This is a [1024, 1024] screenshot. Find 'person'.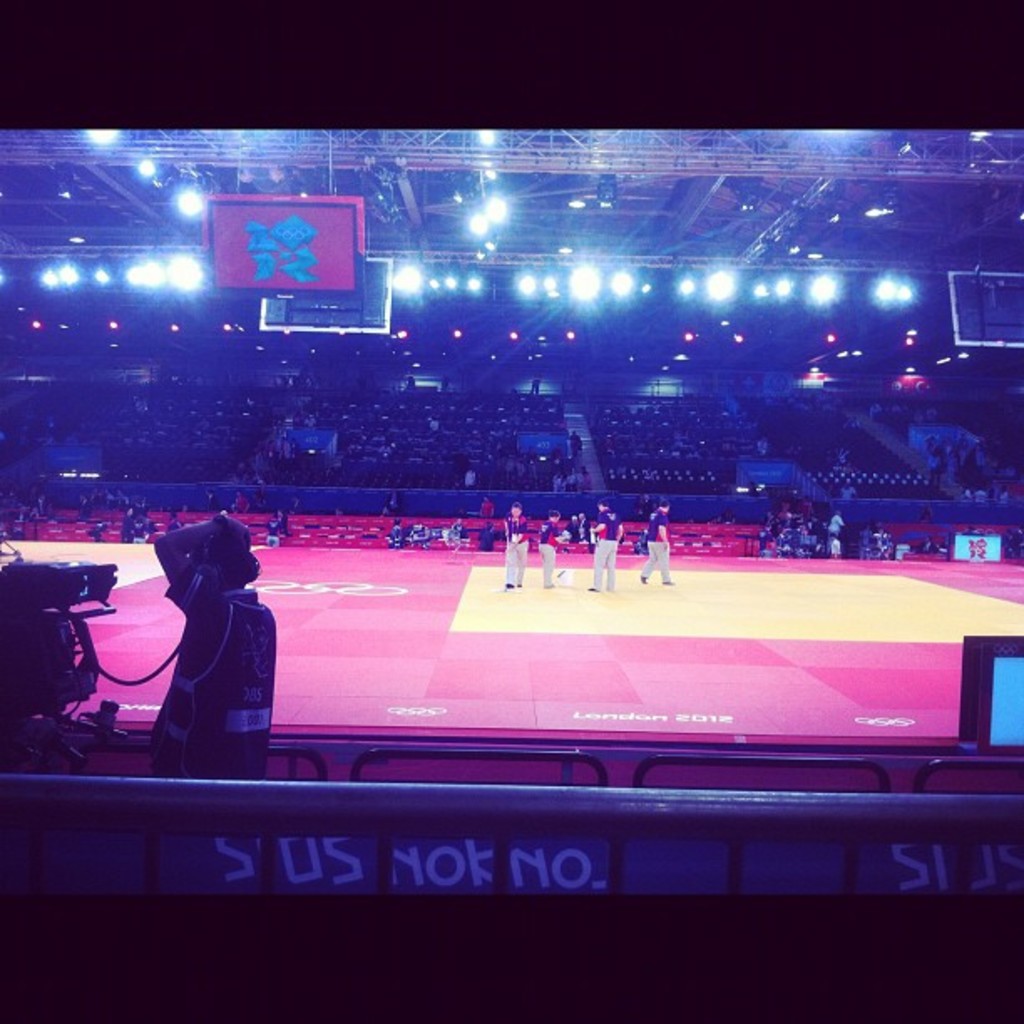
Bounding box: {"x1": 141, "y1": 482, "x2": 273, "y2": 793}.
